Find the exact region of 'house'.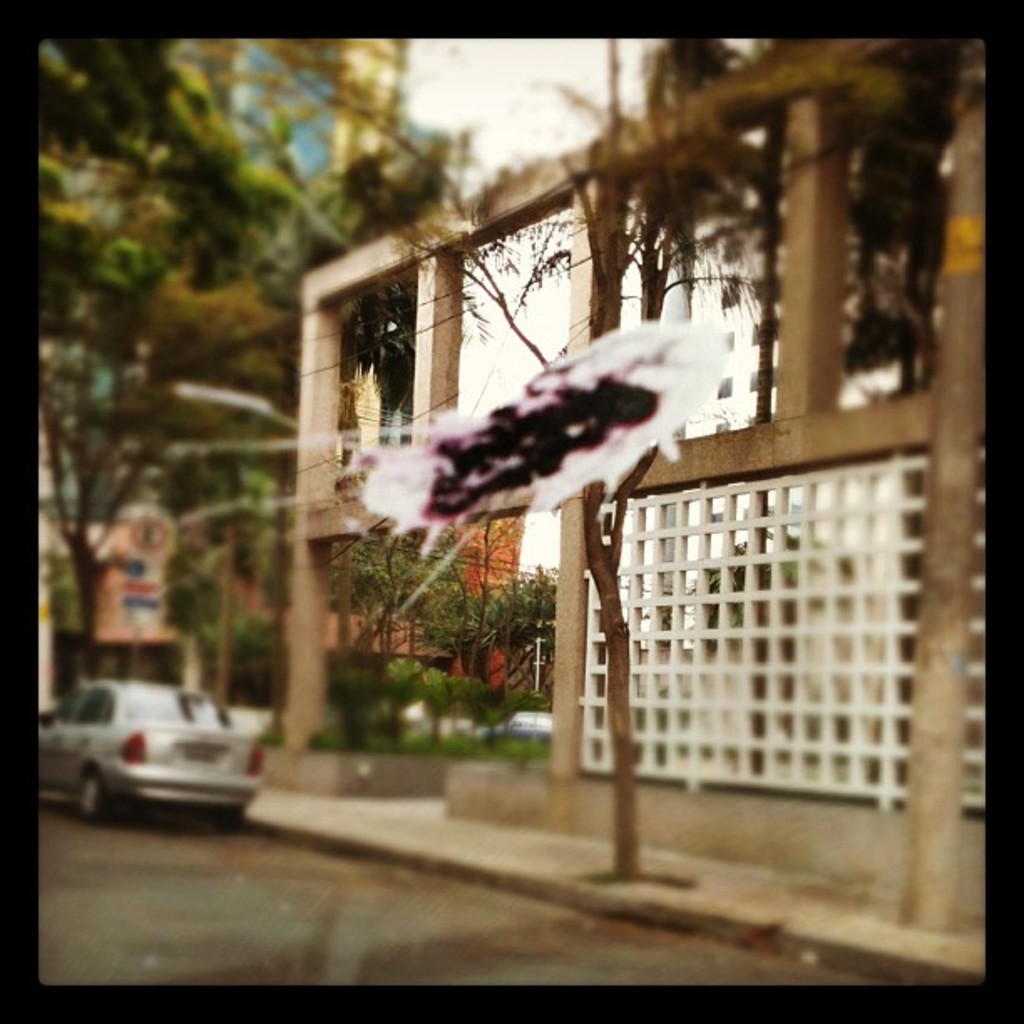
Exact region: [left=266, top=27, right=999, bottom=925].
